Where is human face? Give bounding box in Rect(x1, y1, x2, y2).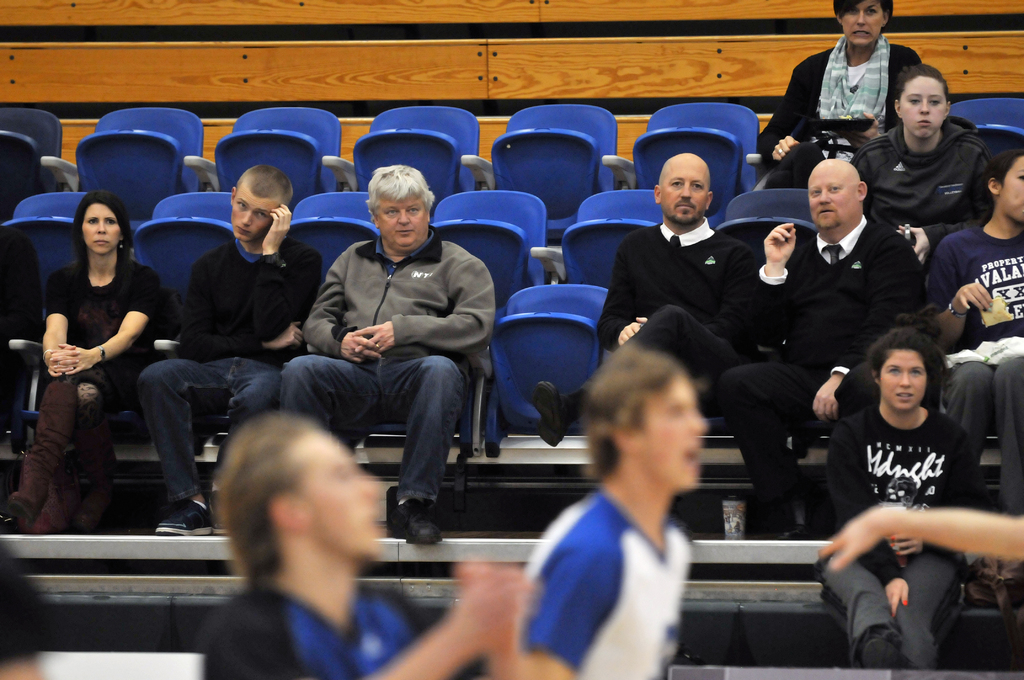
Rect(302, 440, 383, 542).
